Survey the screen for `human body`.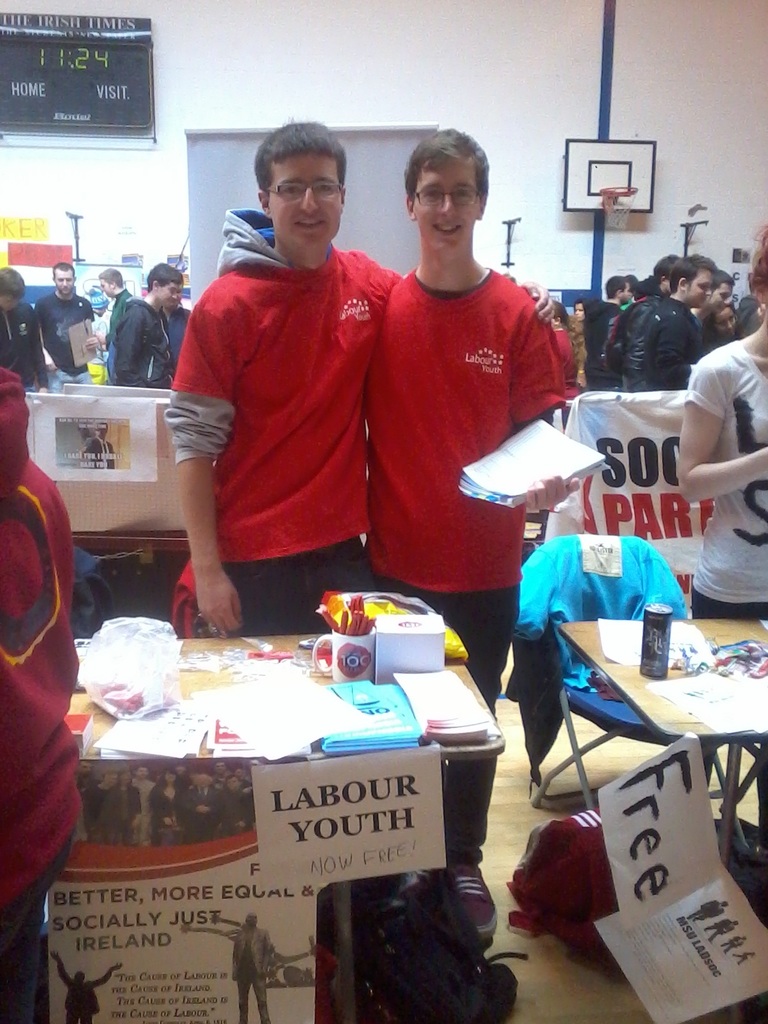
Survey found: [0, 271, 51, 387].
